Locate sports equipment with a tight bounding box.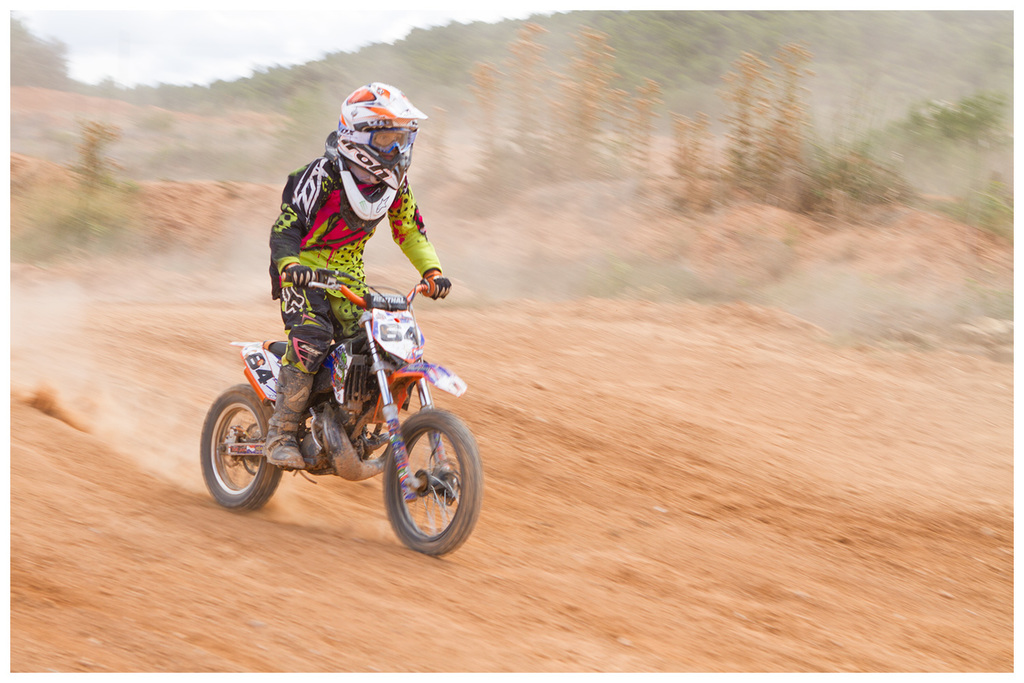
425, 269, 451, 297.
